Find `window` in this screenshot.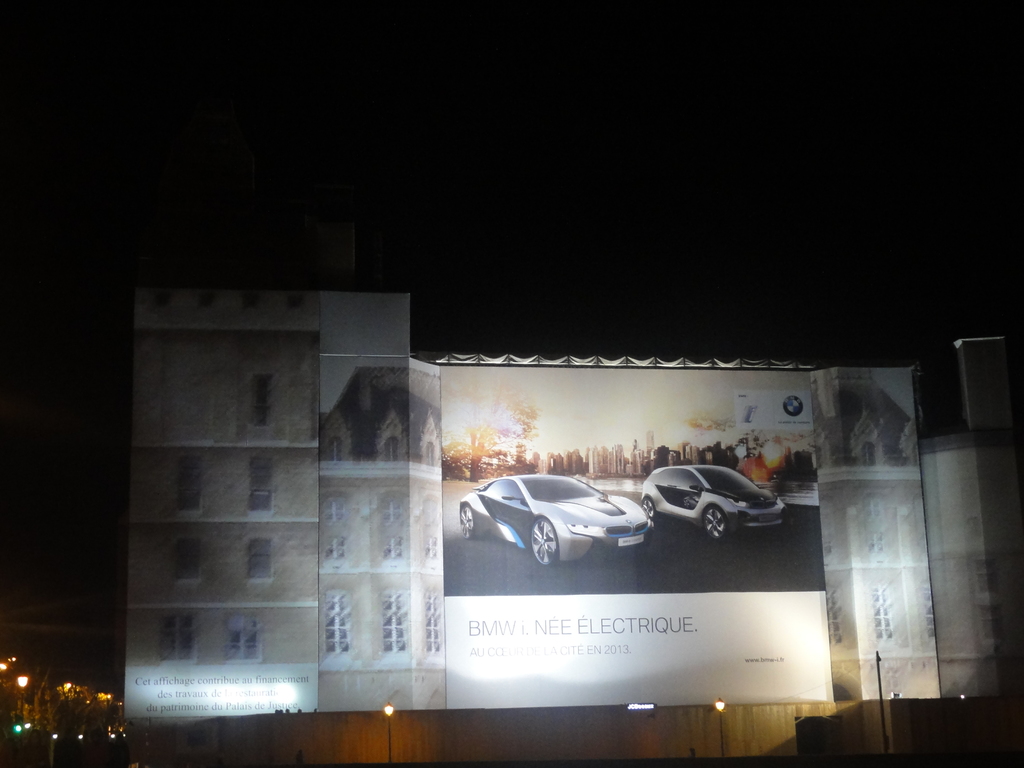
The bounding box for `window` is rect(323, 532, 347, 561).
